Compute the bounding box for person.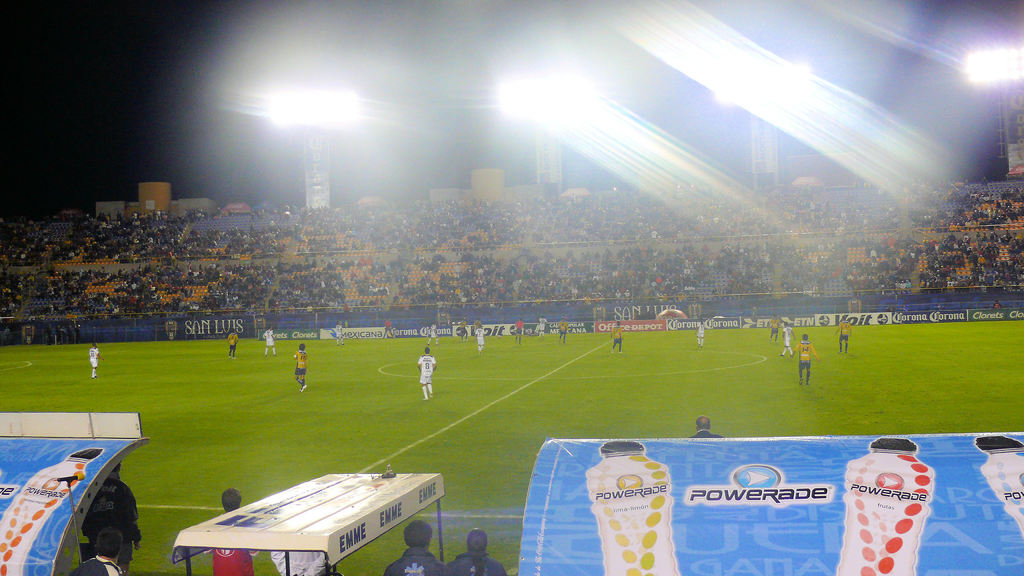
pyautogui.locateOnScreen(228, 334, 234, 355).
